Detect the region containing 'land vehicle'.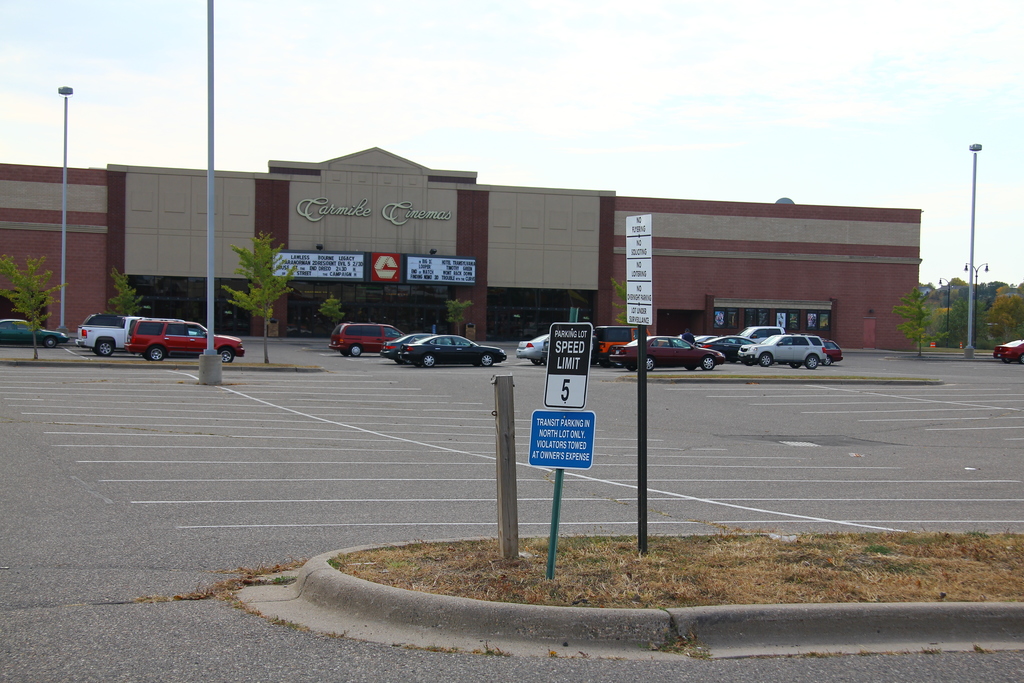
box(401, 332, 509, 367).
